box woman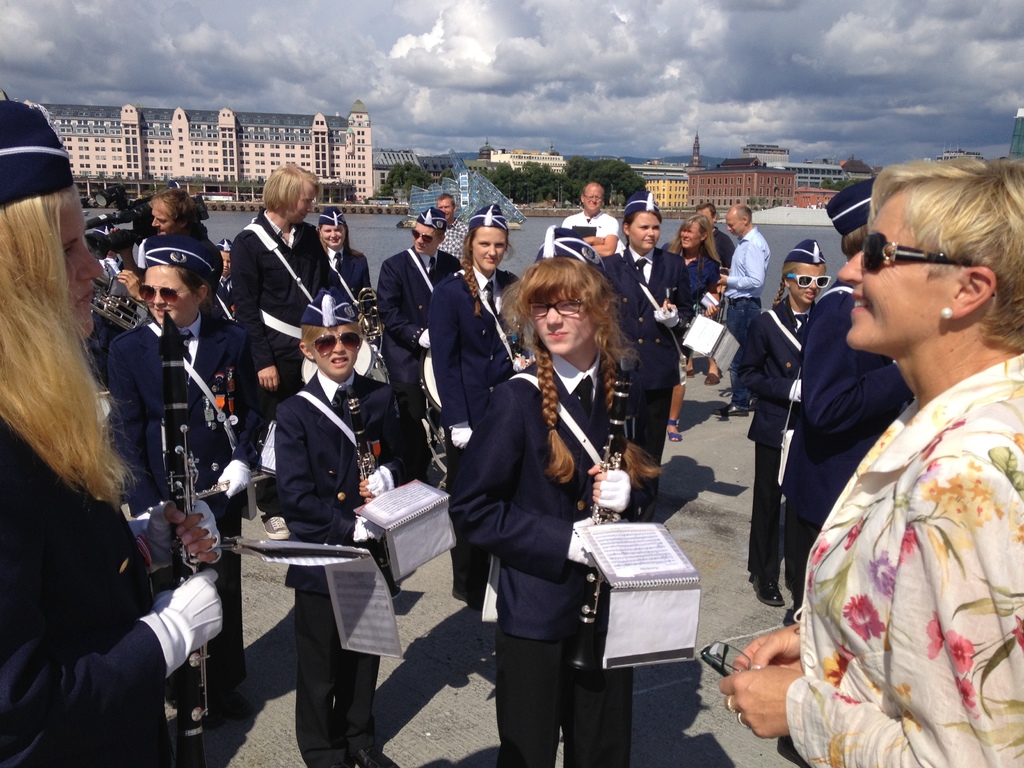
[x1=603, y1=186, x2=690, y2=524]
